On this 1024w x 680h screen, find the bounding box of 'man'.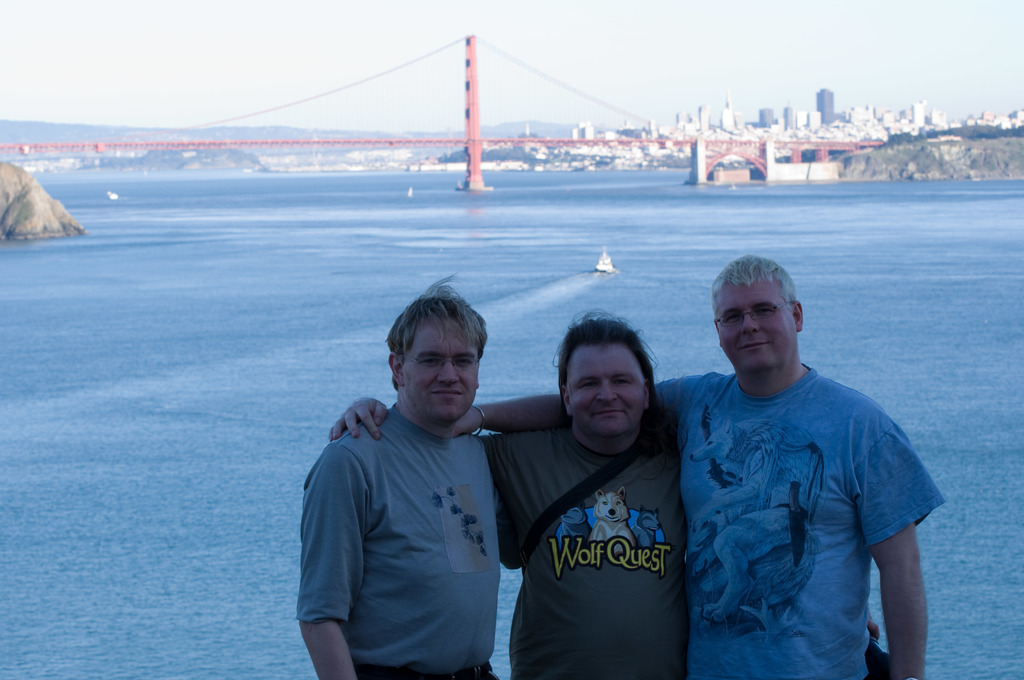
Bounding box: <bbox>447, 259, 941, 679</bbox>.
